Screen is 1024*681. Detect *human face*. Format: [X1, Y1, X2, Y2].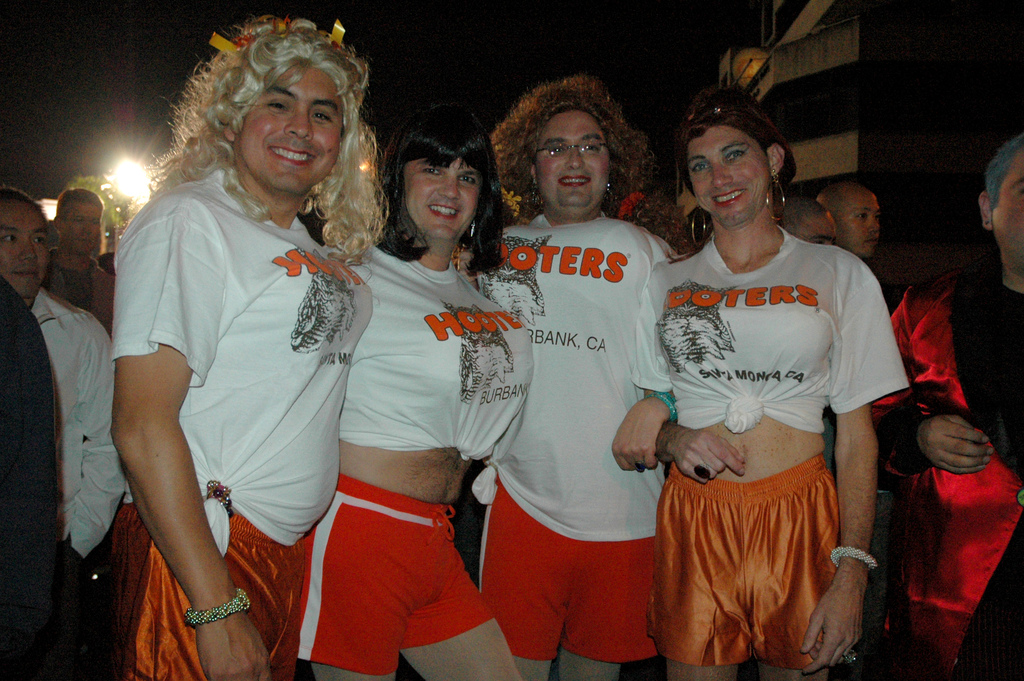
[797, 212, 835, 245].
